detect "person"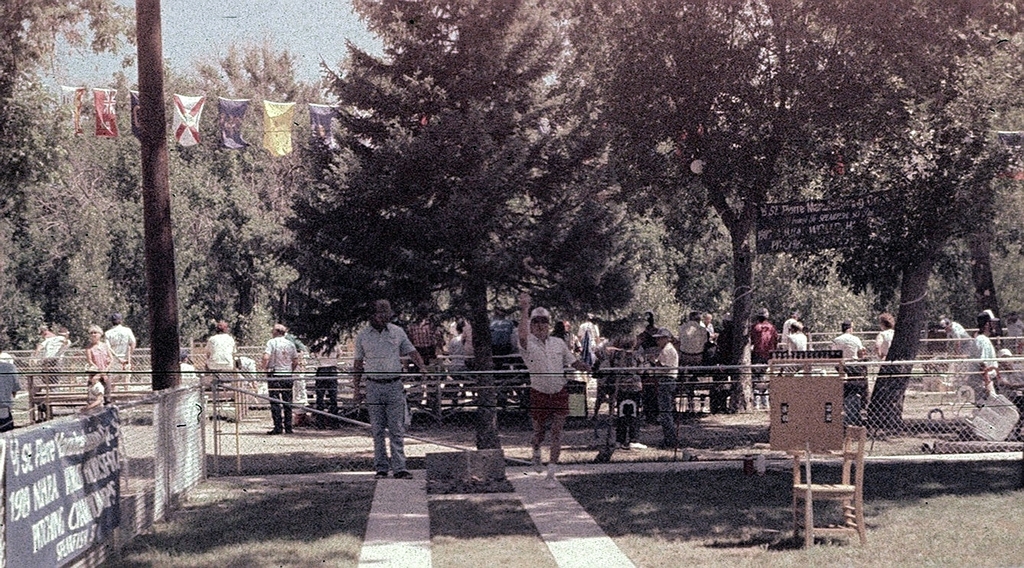
Rect(202, 317, 239, 392)
